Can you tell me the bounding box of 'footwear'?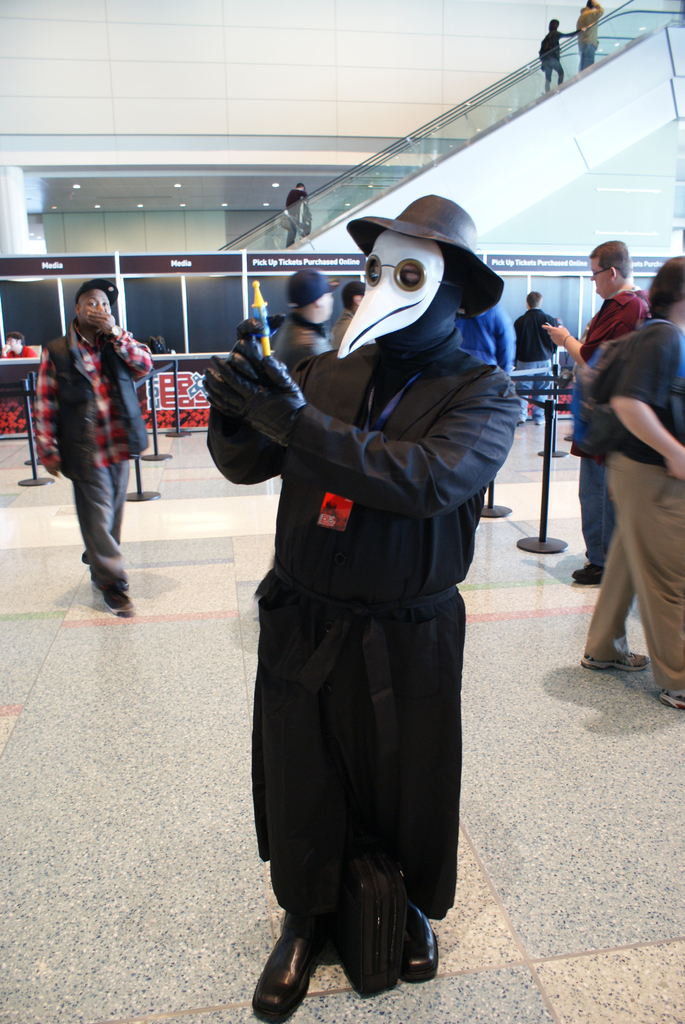
{"left": 402, "top": 899, "right": 445, "bottom": 982}.
